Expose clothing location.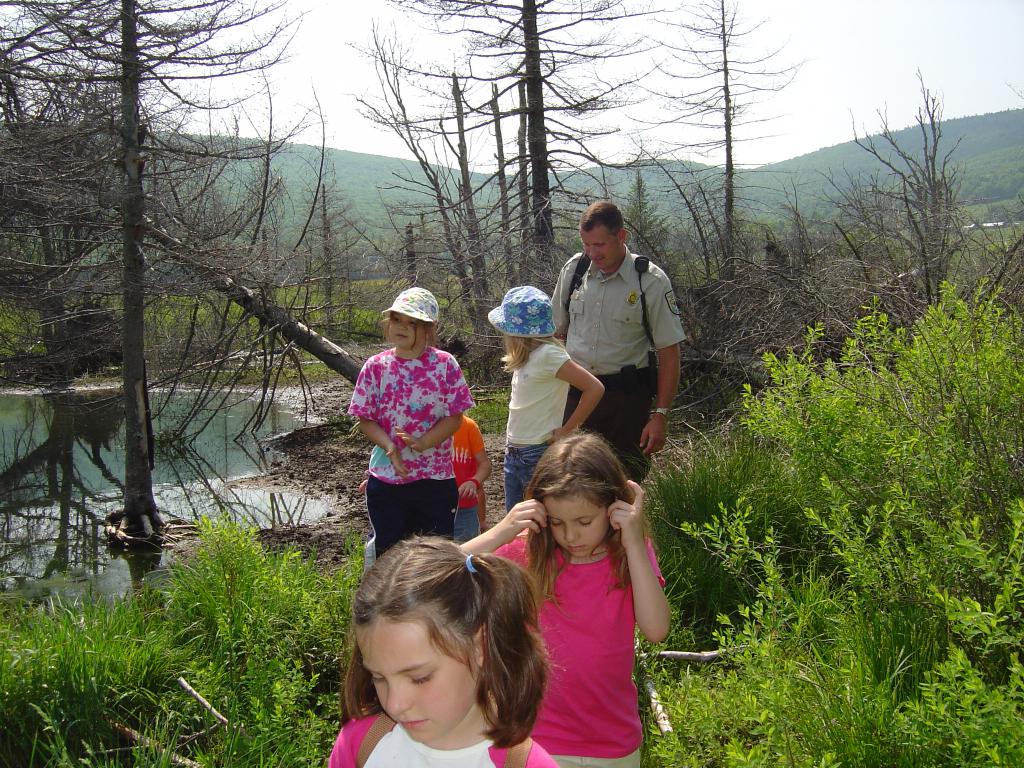
Exposed at detection(489, 539, 668, 755).
